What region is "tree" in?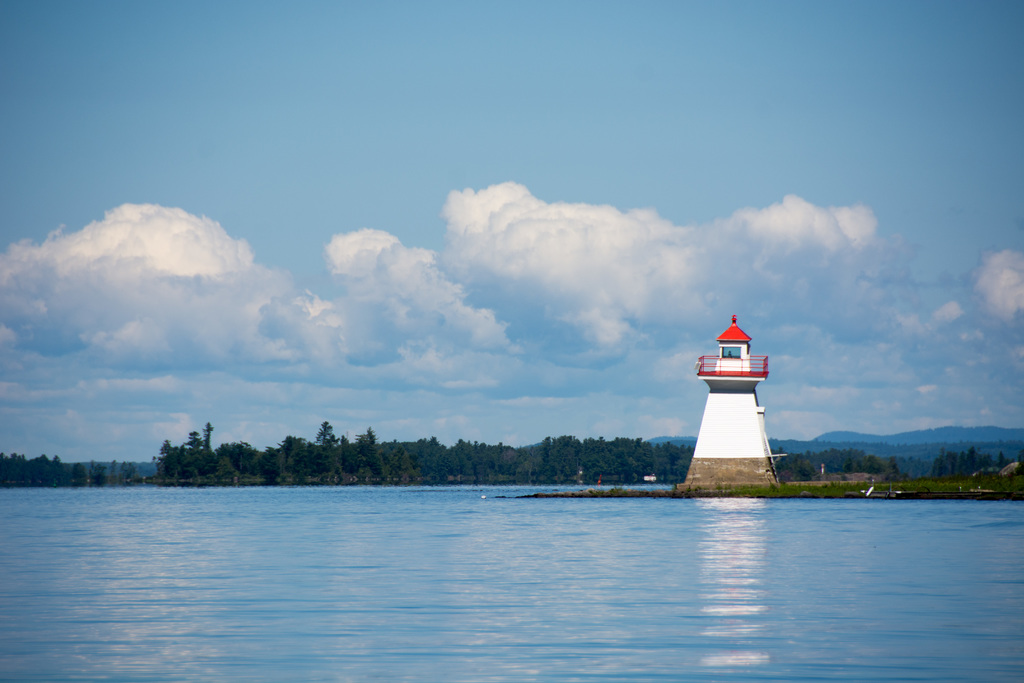
box(312, 423, 352, 490).
